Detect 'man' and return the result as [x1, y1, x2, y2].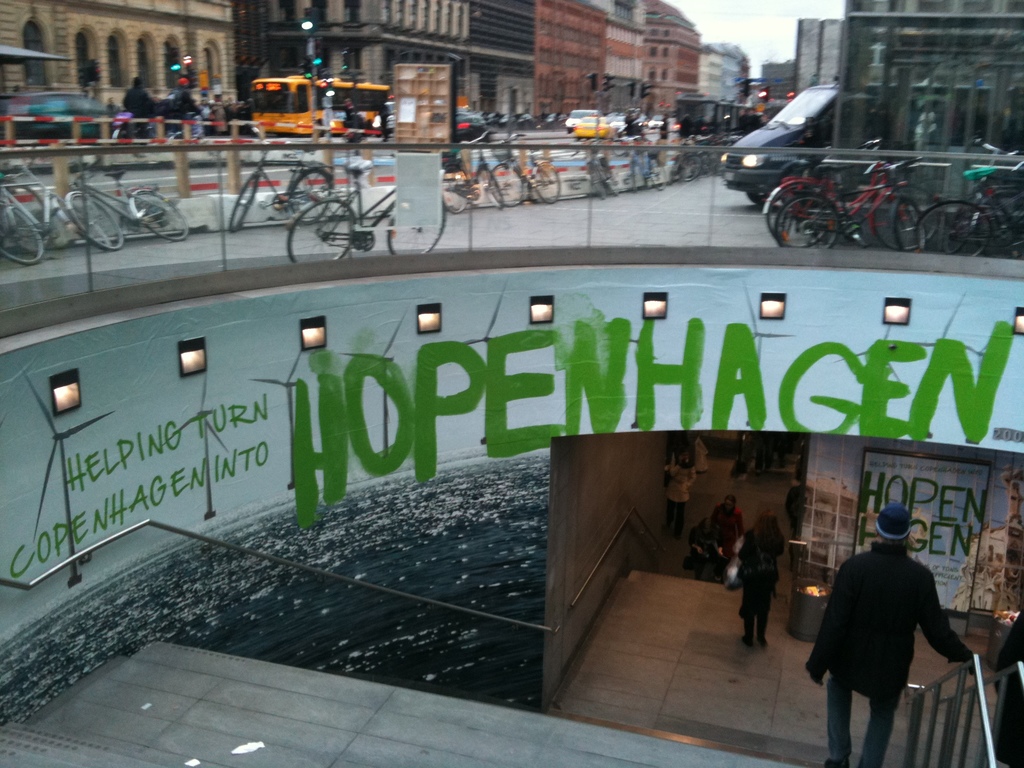
[807, 514, 984, 755].
